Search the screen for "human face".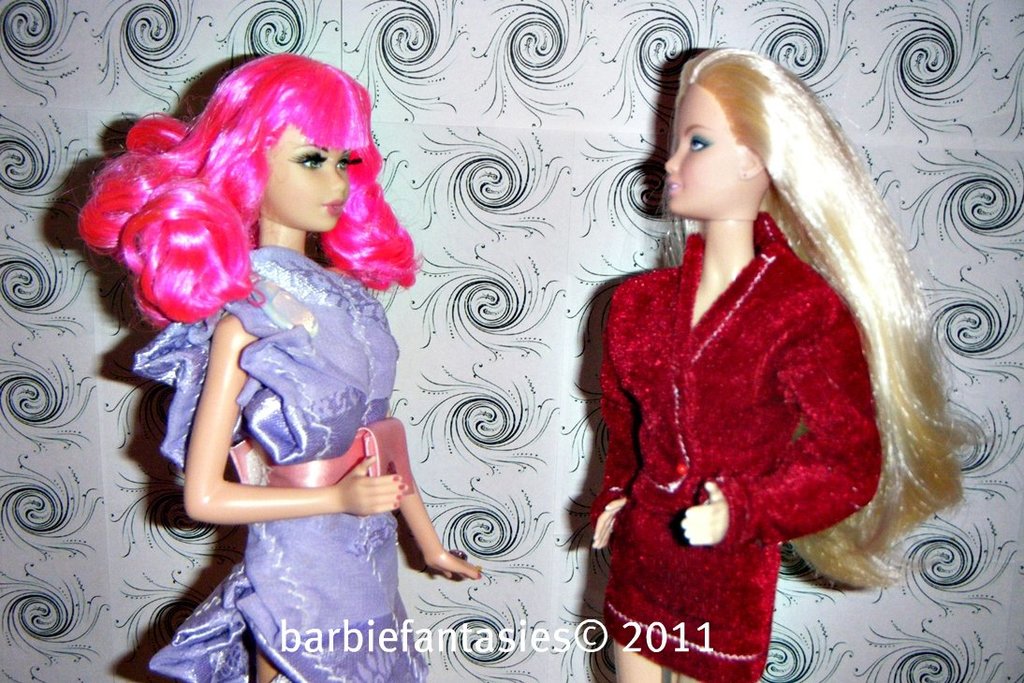
Found at [250, 110, 362, 226].
